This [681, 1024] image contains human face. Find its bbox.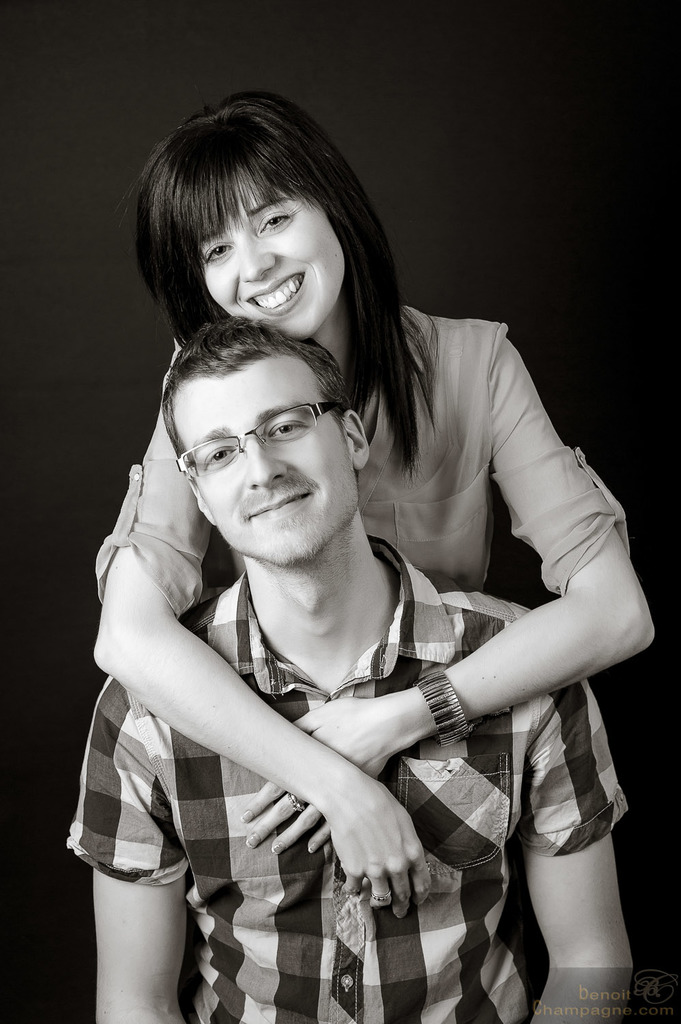
bbox=[182, 349, 347, 558].
